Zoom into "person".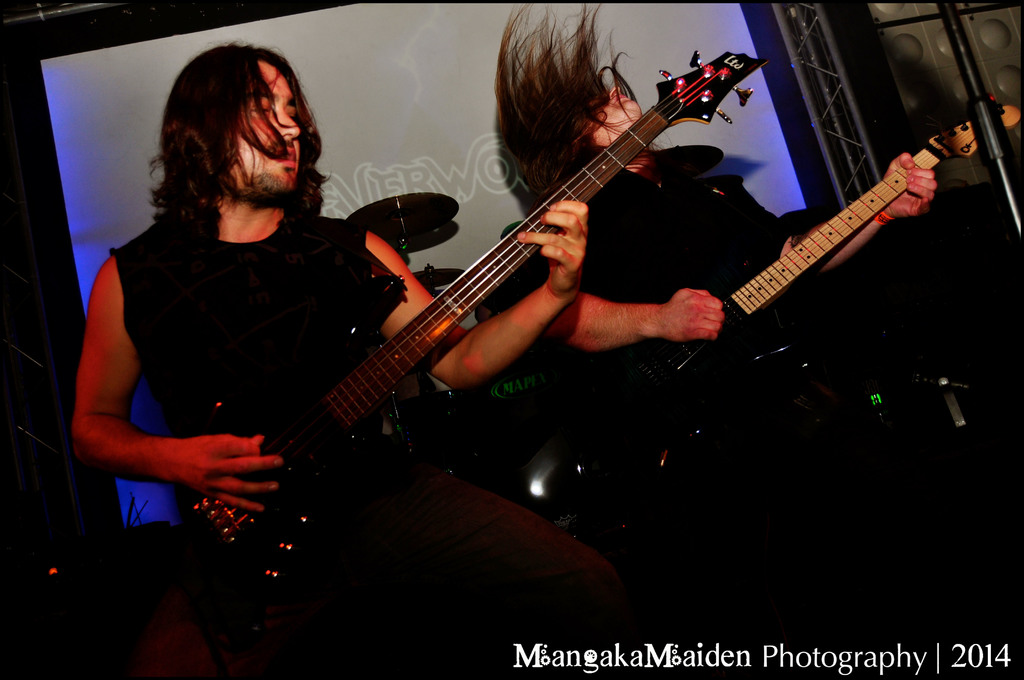
Zoom target: detection(484, 0, 938, 650).
